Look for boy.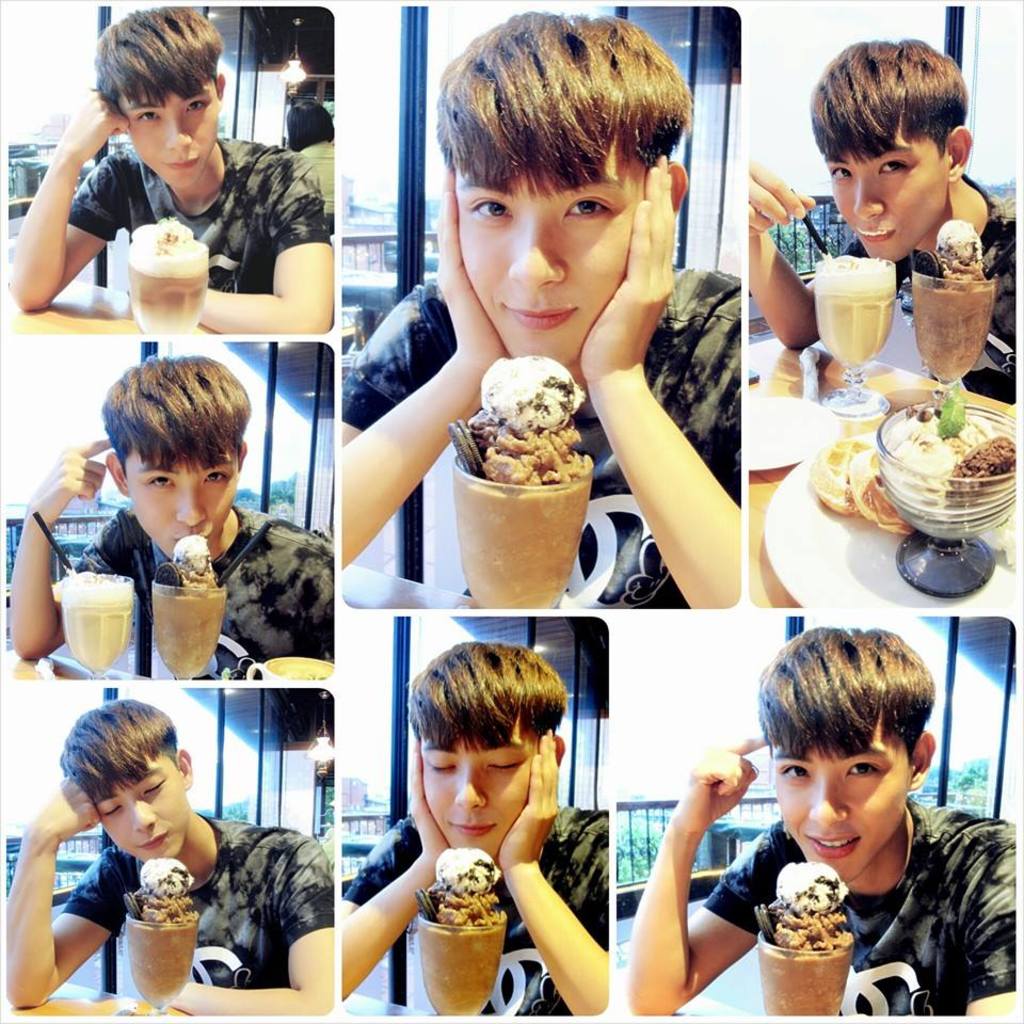
Found: rect(0, 350, 323, 692).
